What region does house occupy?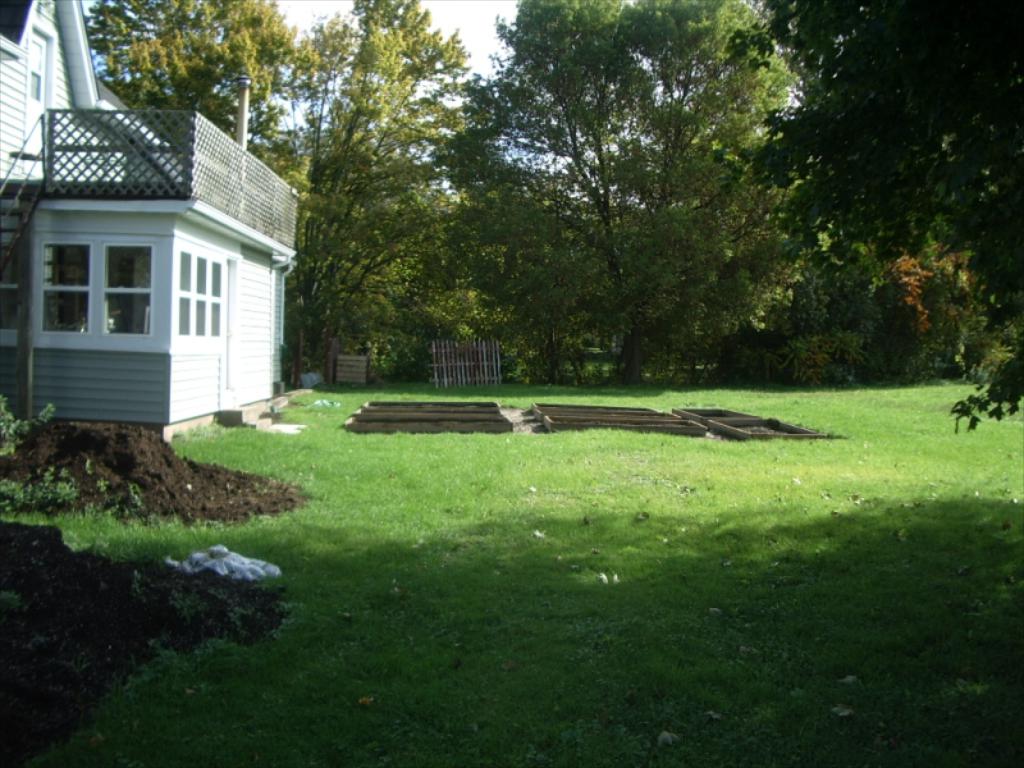
(left=0, top=0, right=296, bottom=444).
